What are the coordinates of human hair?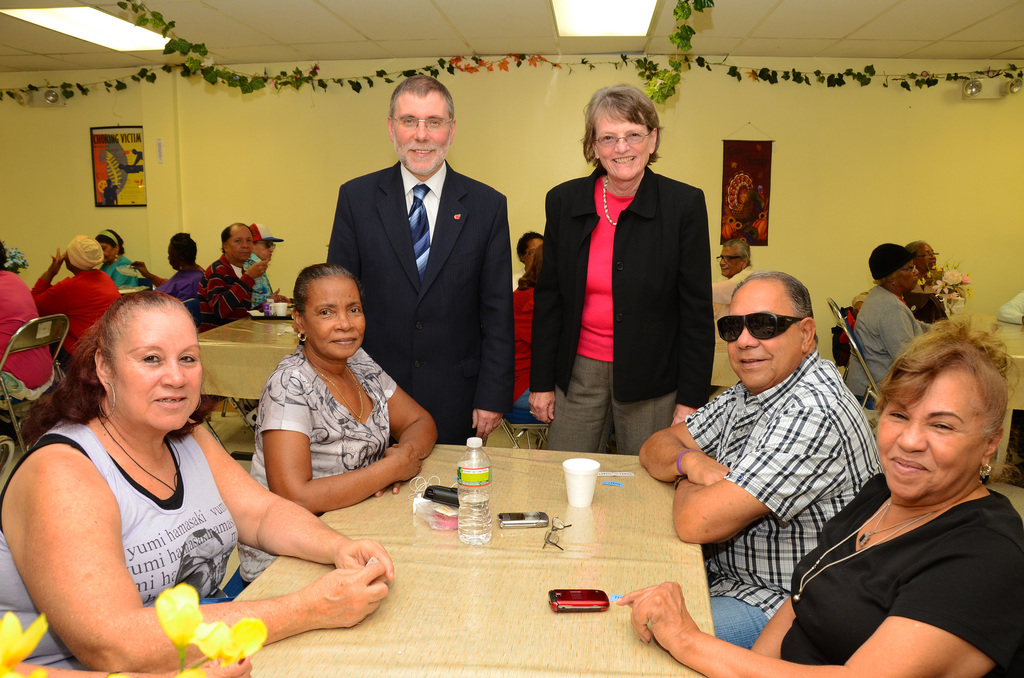
select_region(388, 75, 455, 127).
